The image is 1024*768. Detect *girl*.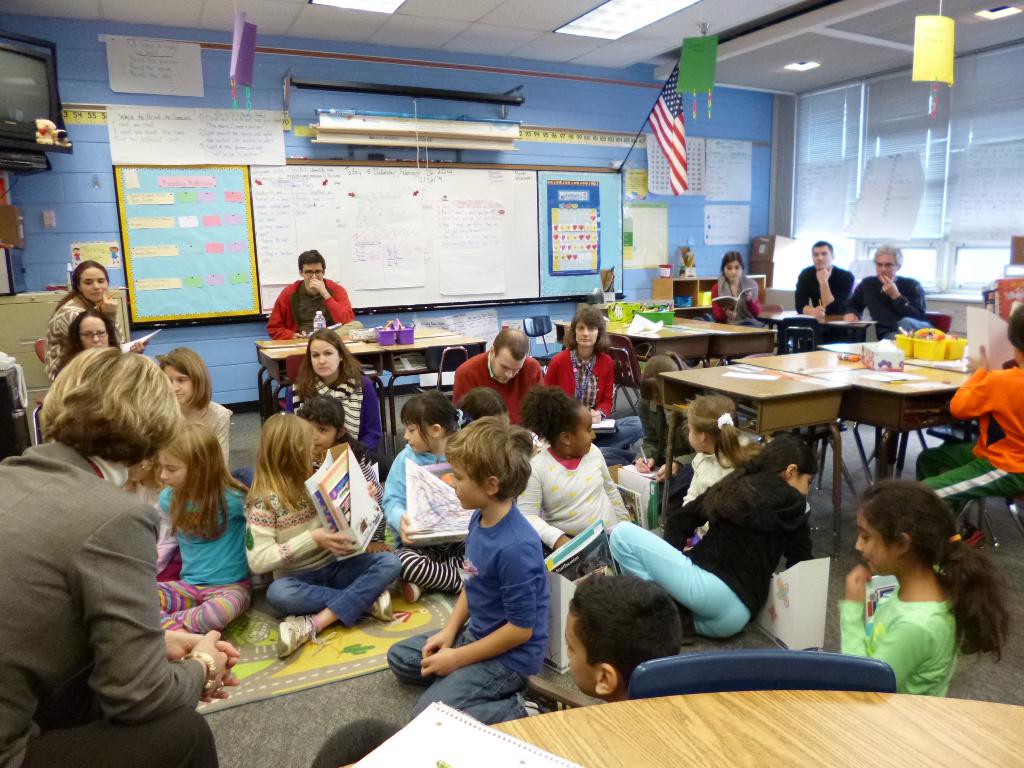
Detection: l=509, t=387, r=632, b=559.
